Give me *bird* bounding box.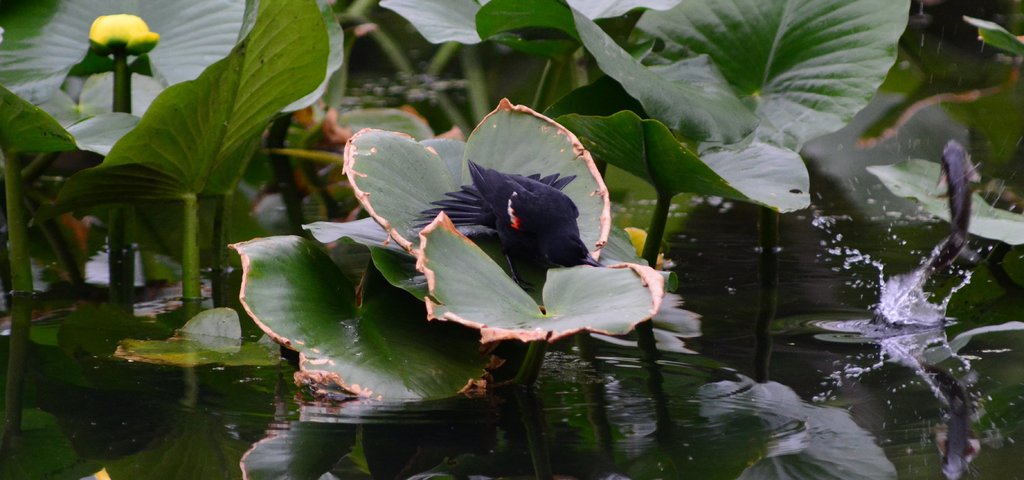
405/159/610/314.
